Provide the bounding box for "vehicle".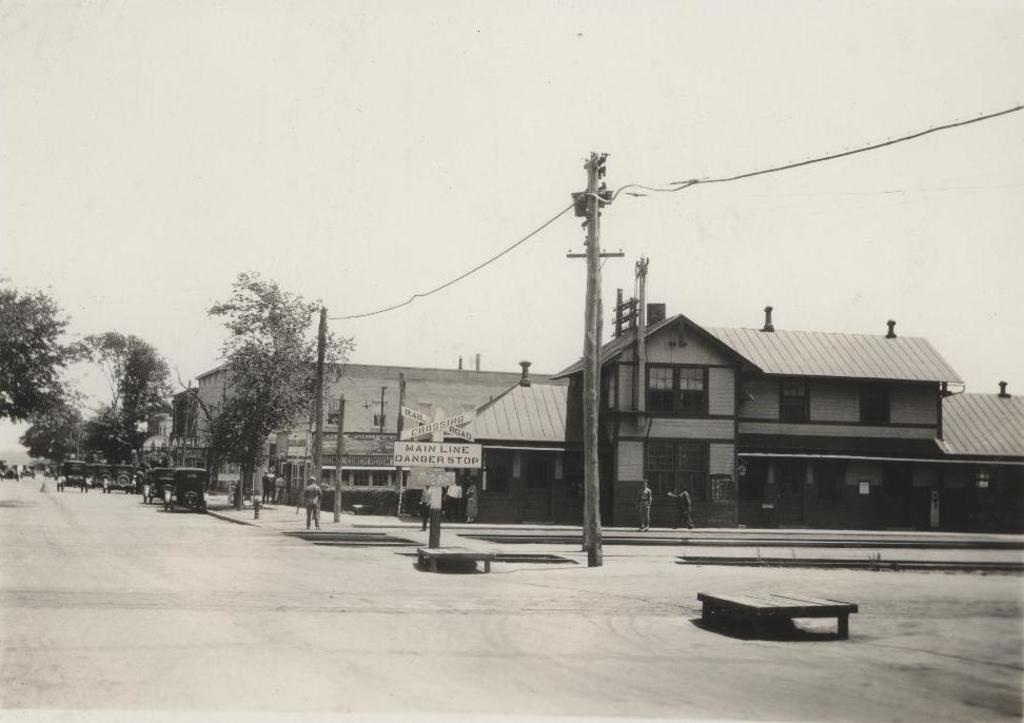
(x1=0, y1=463, x2=16, y2=482).
